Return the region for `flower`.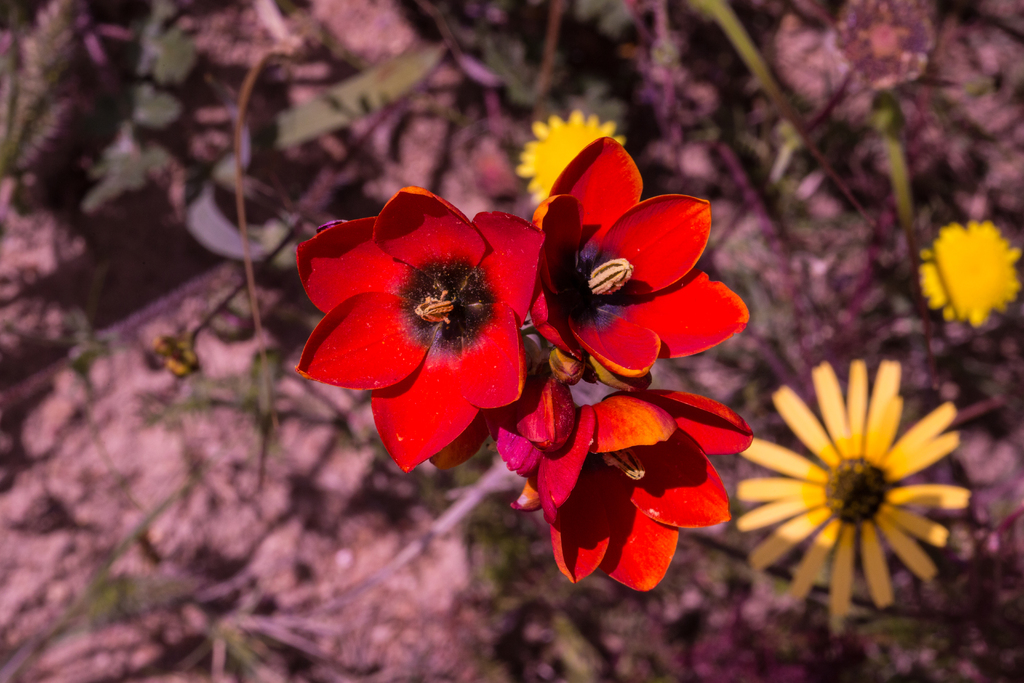
bbox=(516, 110, 628, 216).
